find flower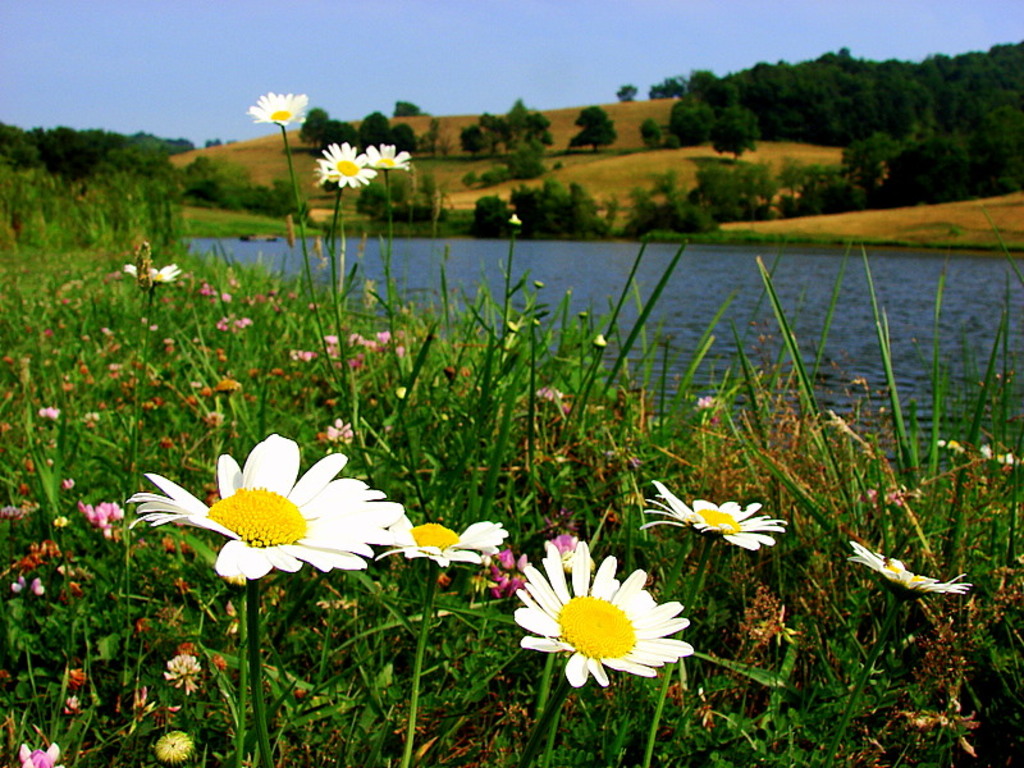
[x1=150, y1=733, x2=196, y2=762]
